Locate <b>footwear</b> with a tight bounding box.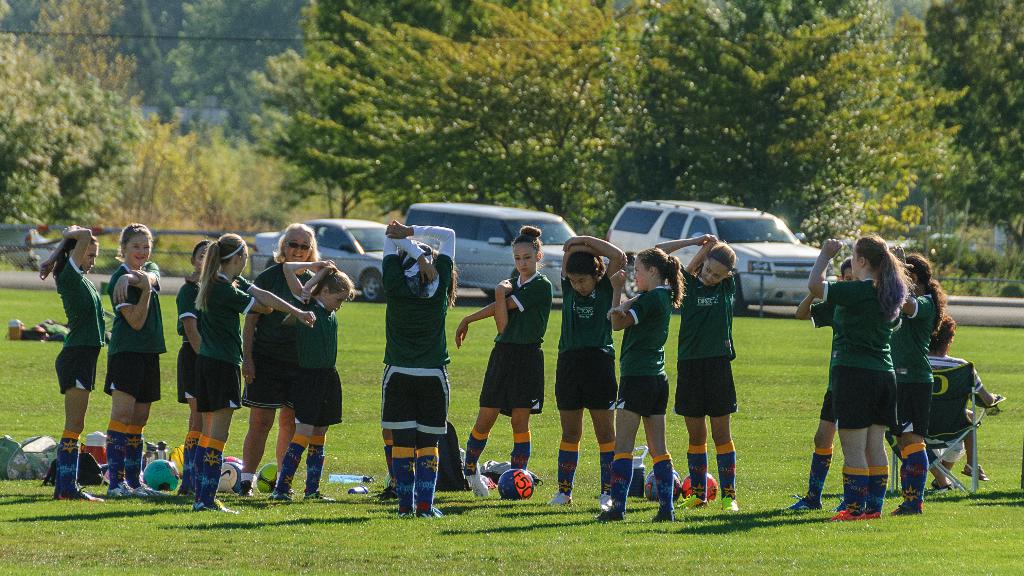
[181, 482, 198, 499].
